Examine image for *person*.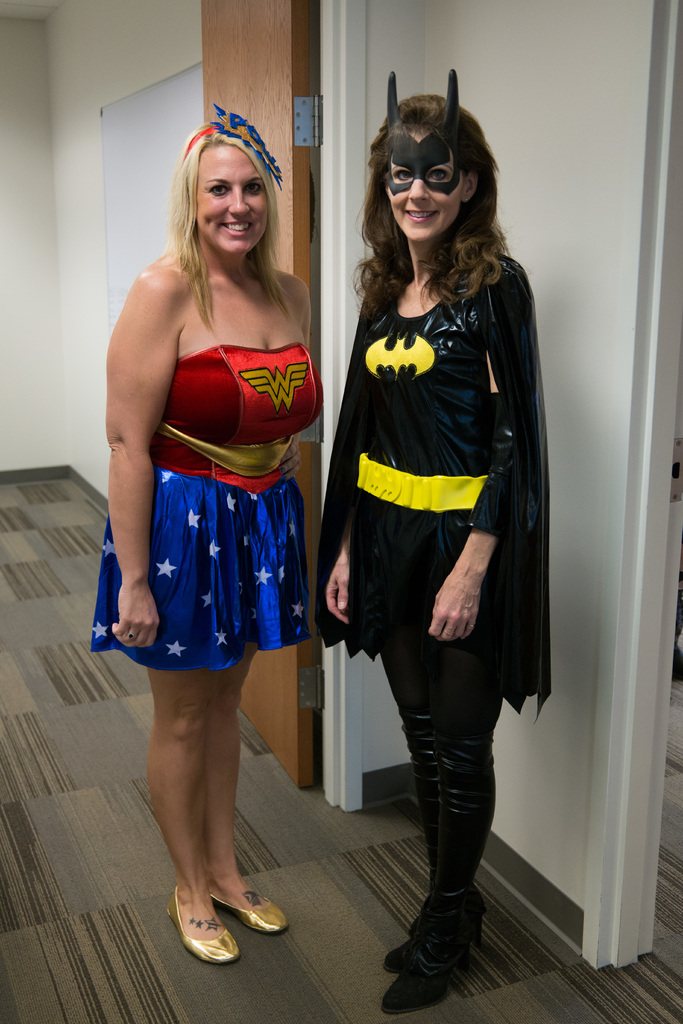
Examination result: {"left": 313, "top": 100, "right": 550, "bottom": 996}.
